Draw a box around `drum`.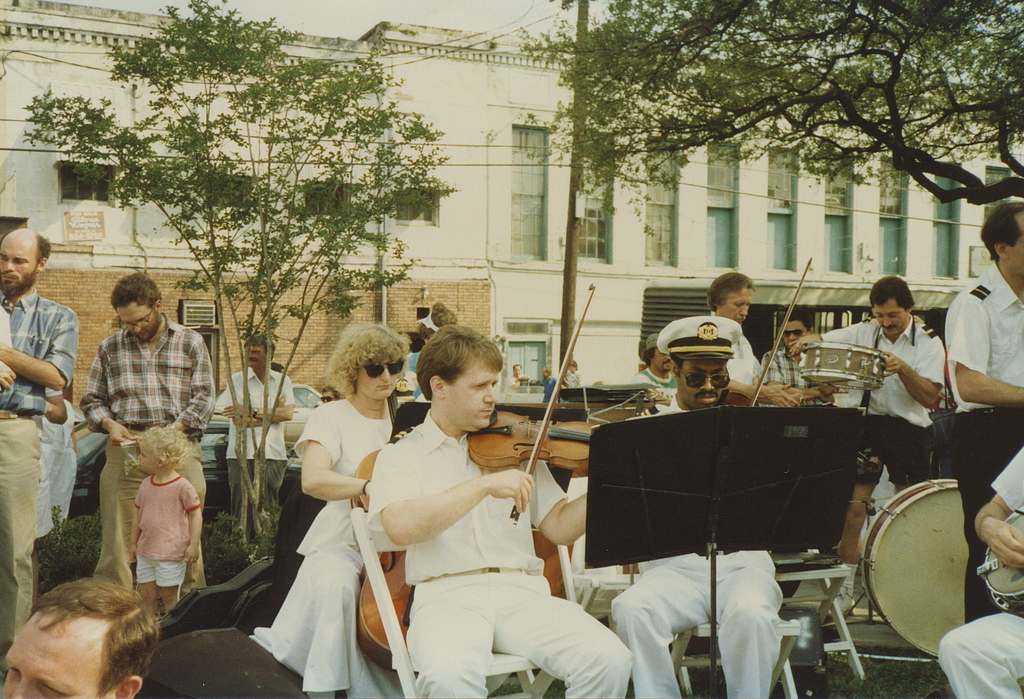
[827, 446, 992, 644].
